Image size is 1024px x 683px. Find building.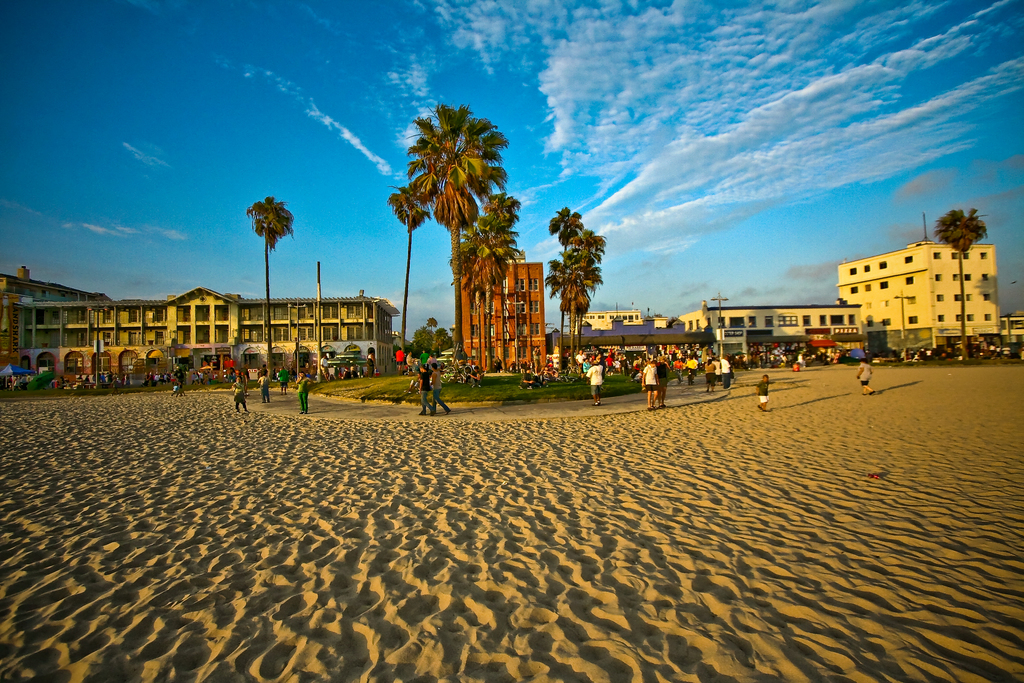
(460,264,550,368).
